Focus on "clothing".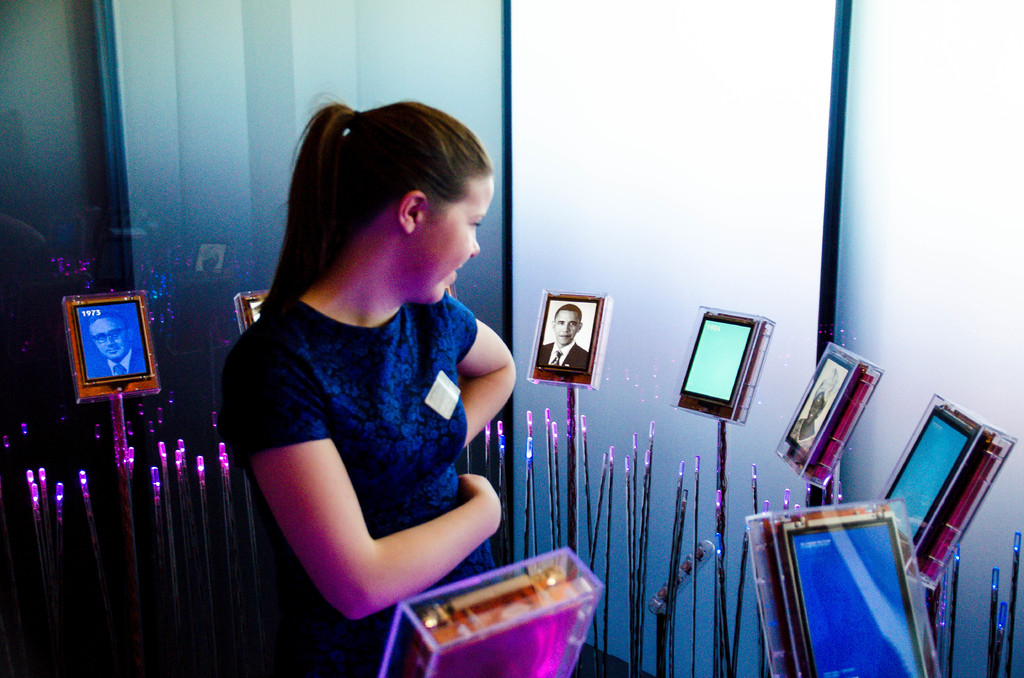
Focused at [242,252,492,630].
